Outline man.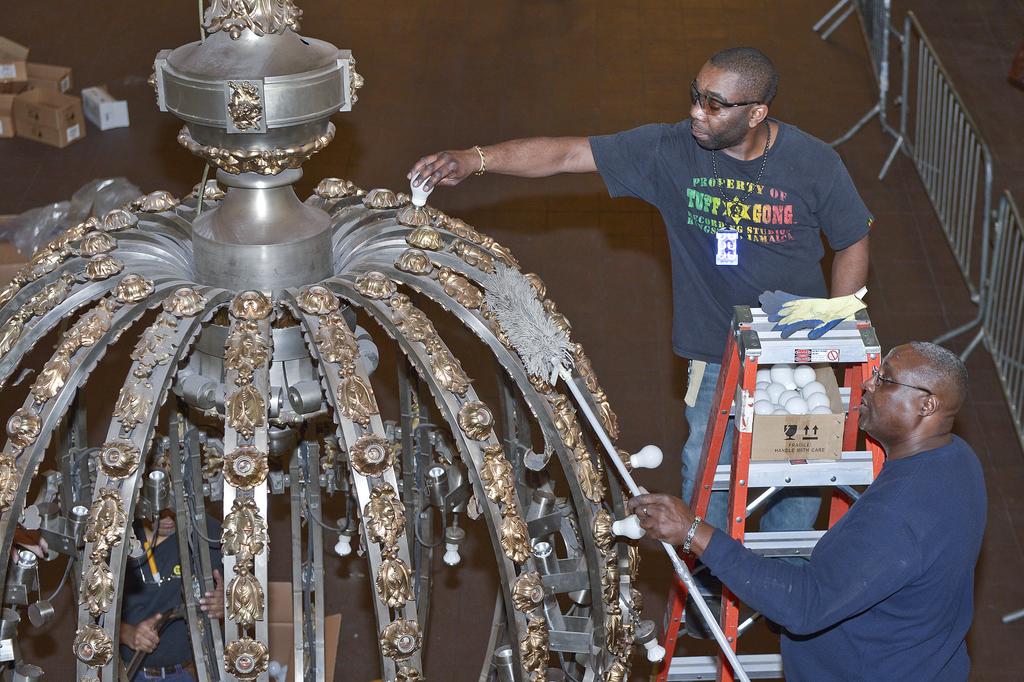
Outline: bbox=[399, 37, 886, 645].
